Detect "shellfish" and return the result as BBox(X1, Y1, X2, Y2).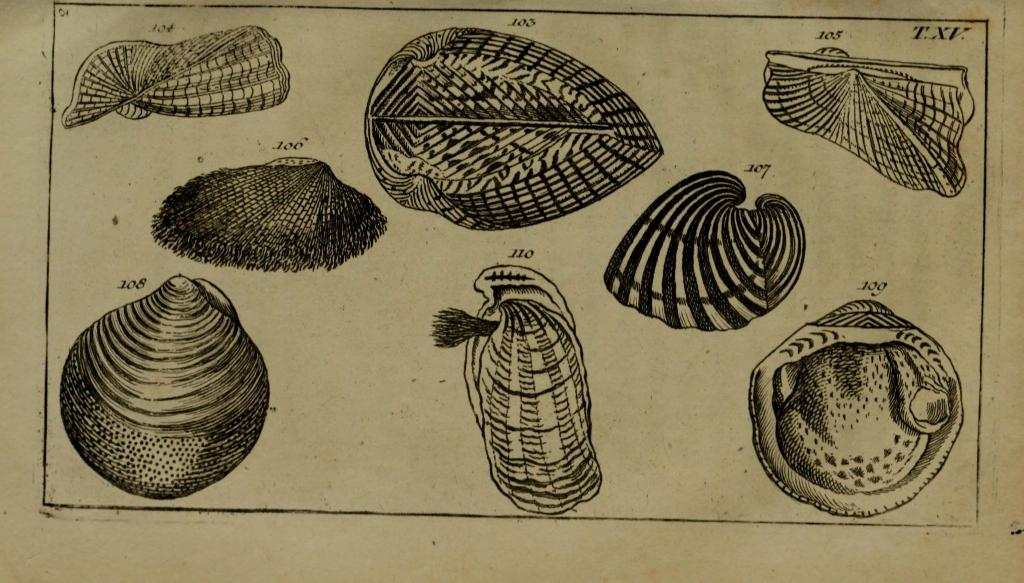
BBox(152, 152, 388, 271).
